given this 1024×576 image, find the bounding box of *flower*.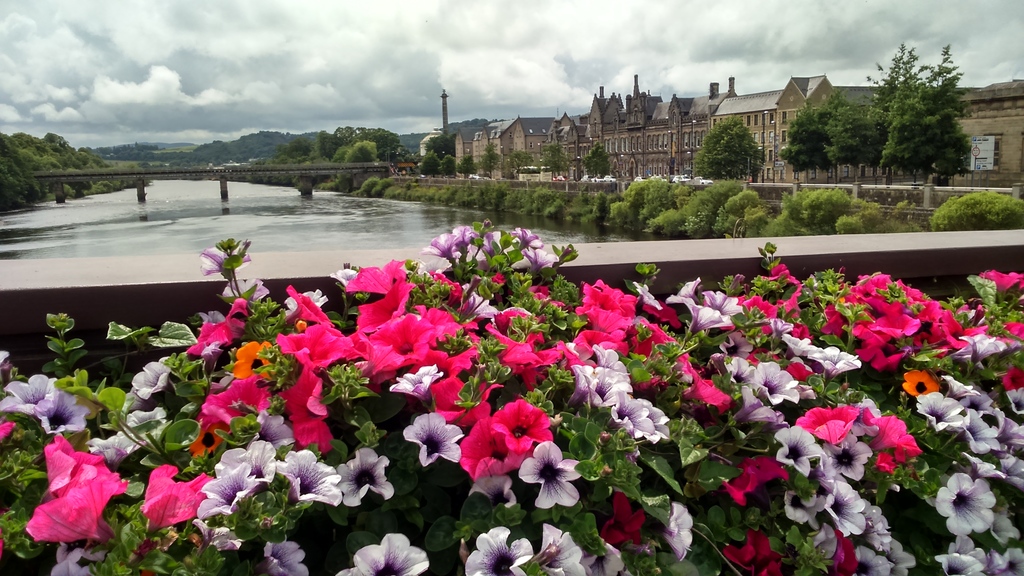
Rect(464, 525, 528, 575).
